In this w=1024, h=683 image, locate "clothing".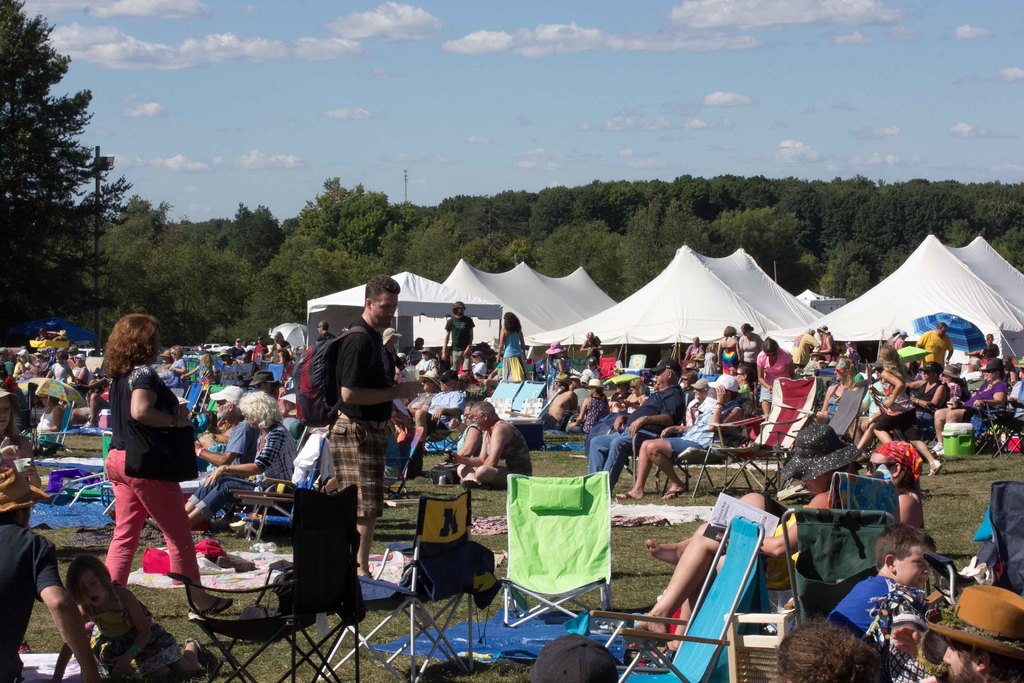
Bounding box: x1=588, y1=389, x2=683, y2=494.
